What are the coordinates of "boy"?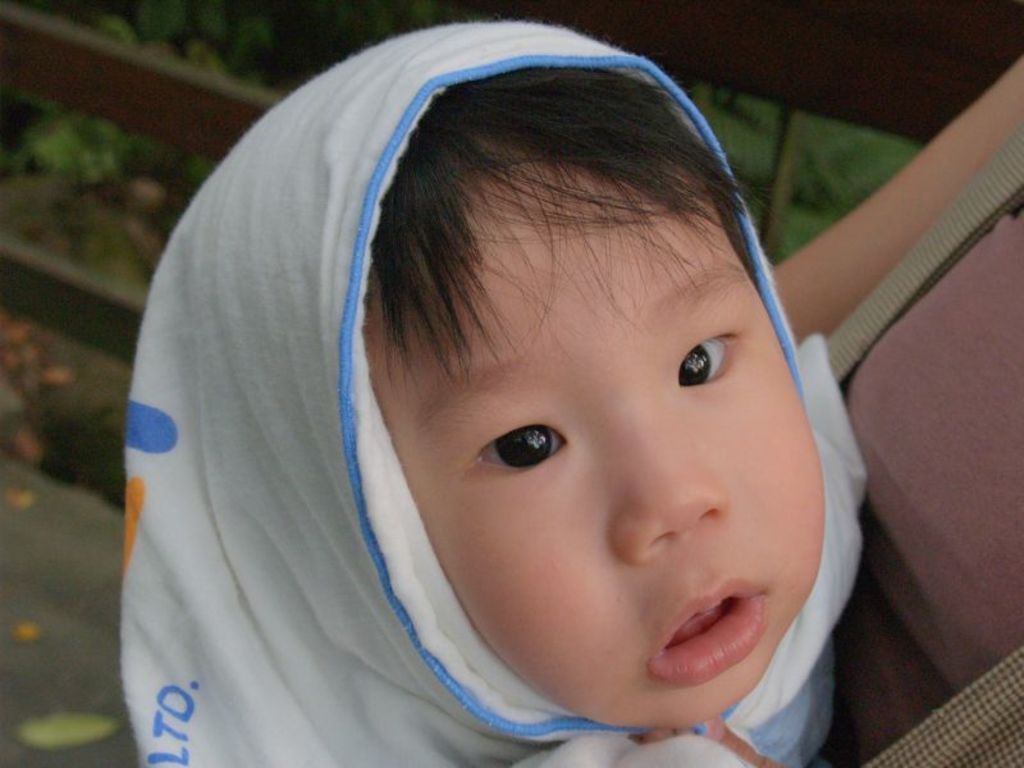
pyautogui.locateOnScreen(138, 0, 887, 767).
